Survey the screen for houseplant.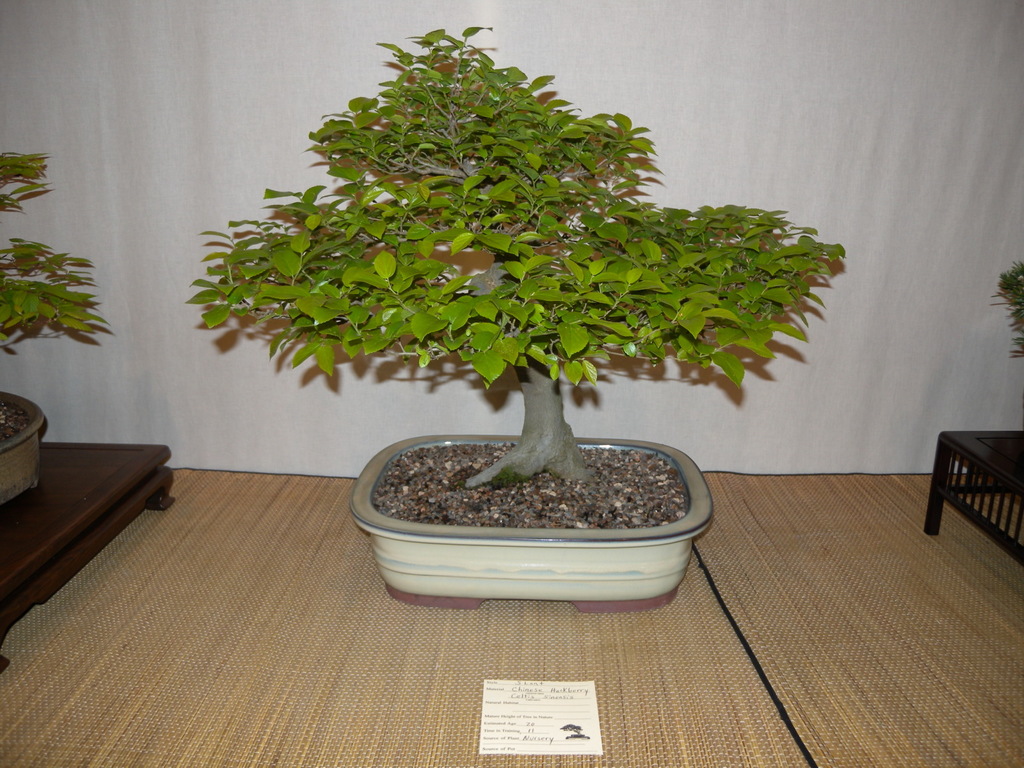
Survey found: bbox=(0, 143, 113, 502).
